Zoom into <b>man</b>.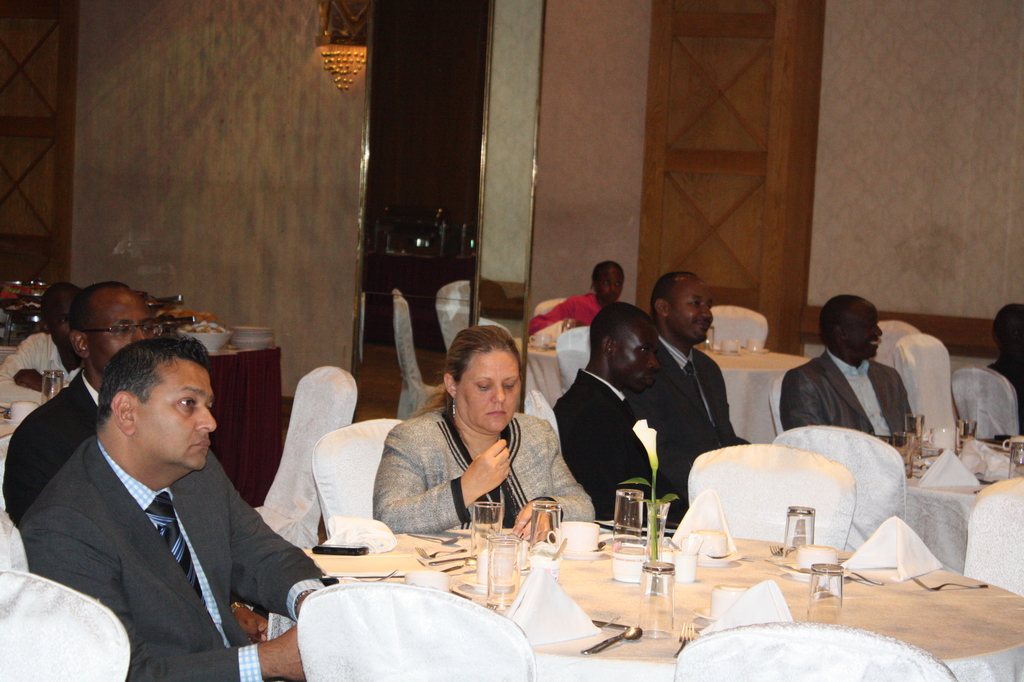
Zoom target: x1=778 y1=291 x2=923 y2=444.
